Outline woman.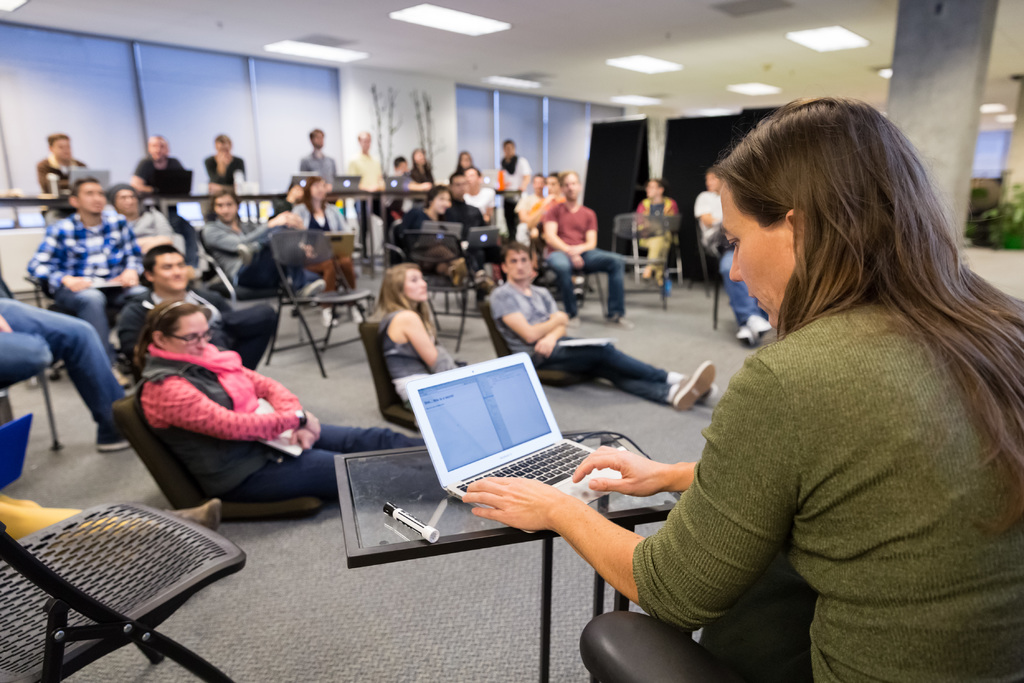
Outline: left=271, top=173, right=370, bottom=336.
